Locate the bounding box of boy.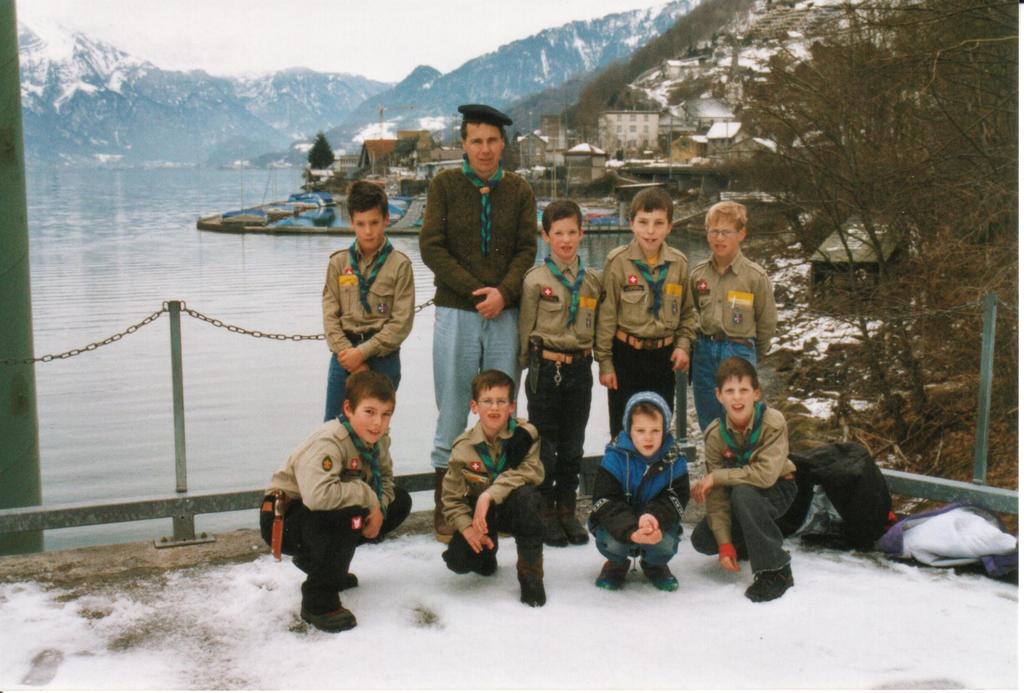
Bounding box: [584,389,703,593].
